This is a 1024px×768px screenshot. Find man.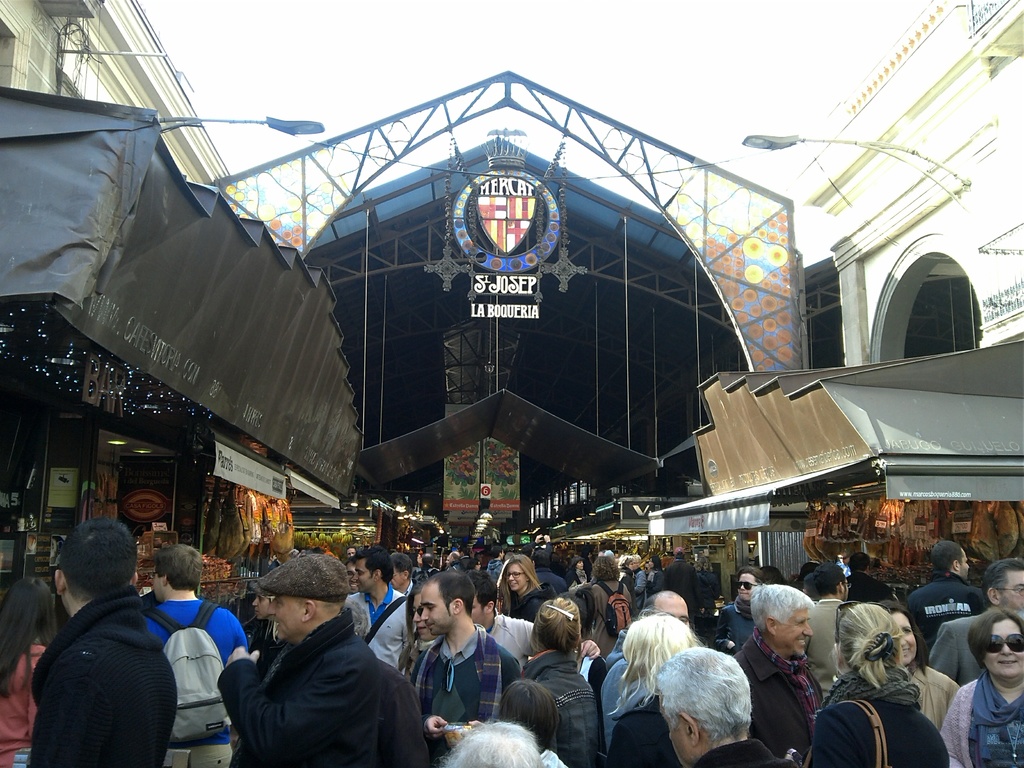
Bounding box: {"left": 465, "top": 573, "right": 598, "bottom": 671}.
